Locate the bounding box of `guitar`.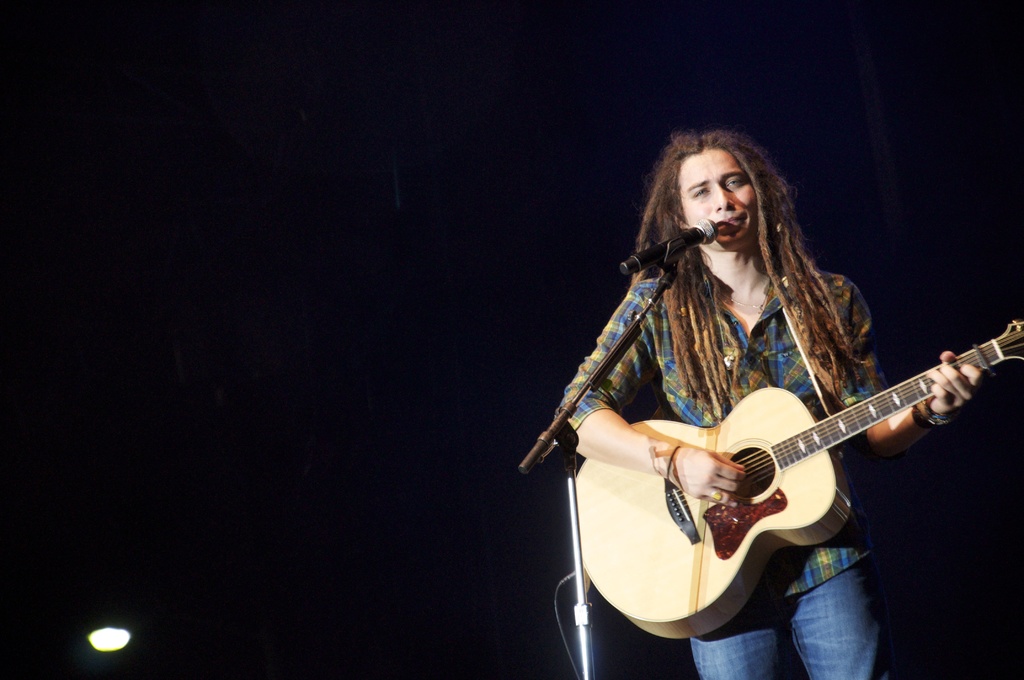
Bounding box: crop(595, 324, 1010, 640).
